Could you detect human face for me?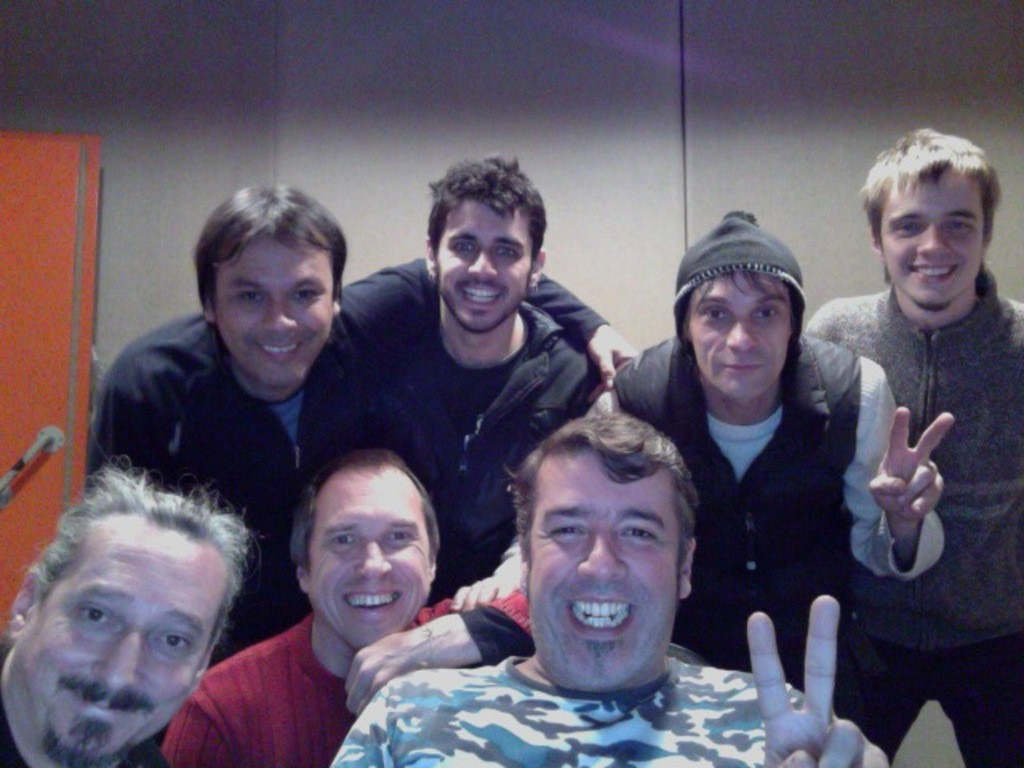
Detection result: [18, 525, 227, 766].
